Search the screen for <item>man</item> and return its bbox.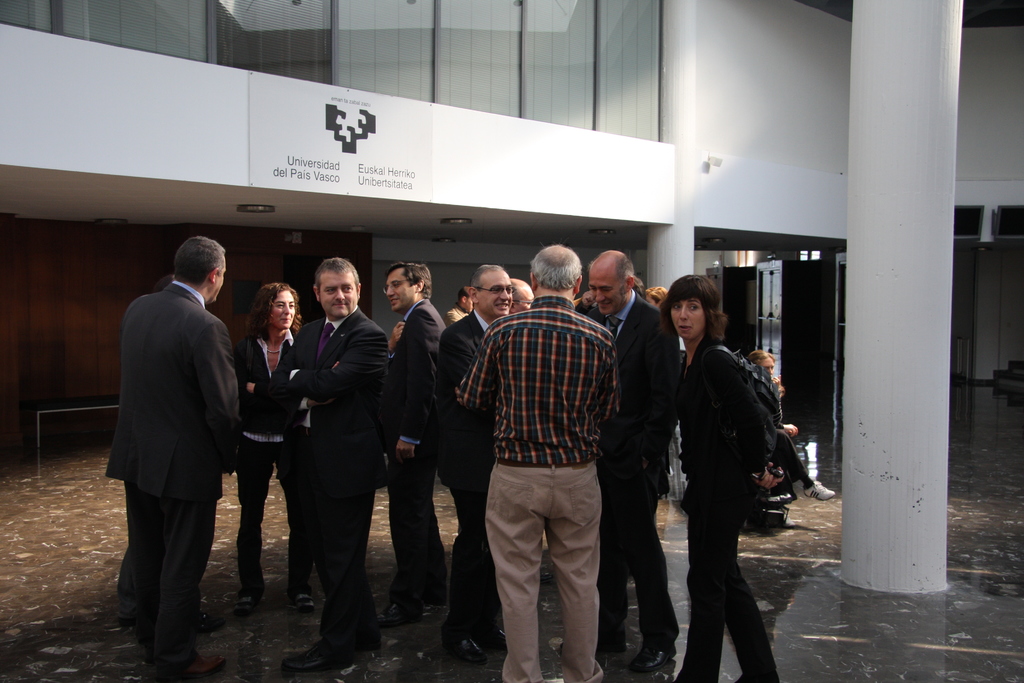
Found: bbox=[383, 261, 447, 626].
